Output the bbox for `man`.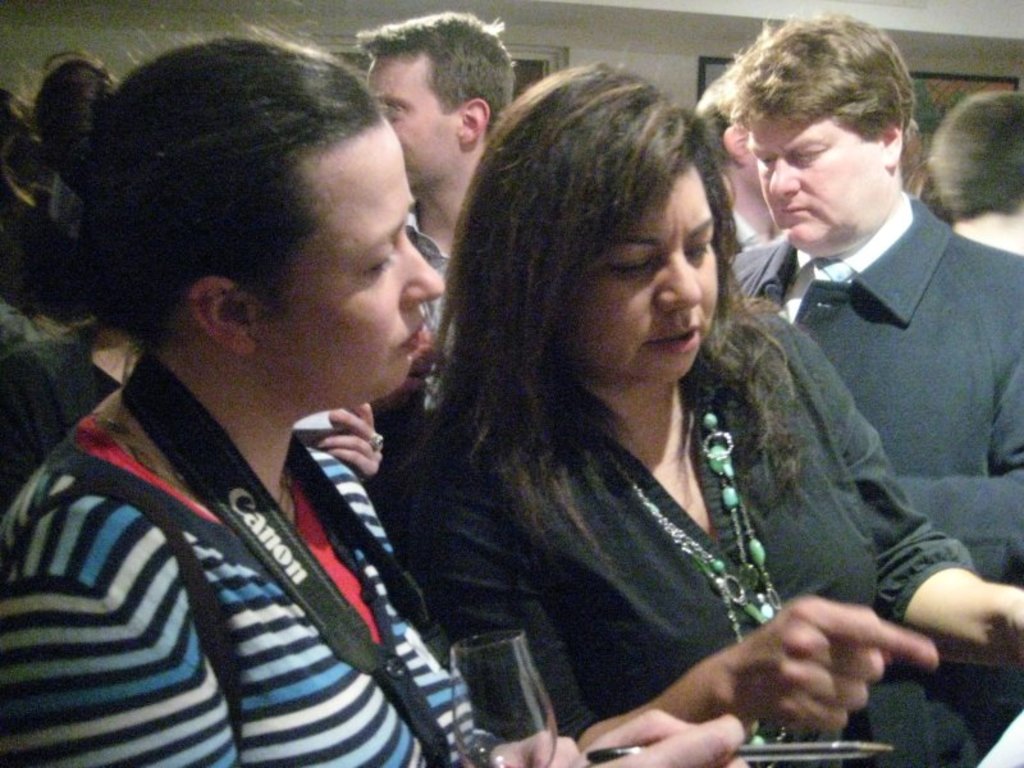
<region>703, 44, 1016, 634</region>.
